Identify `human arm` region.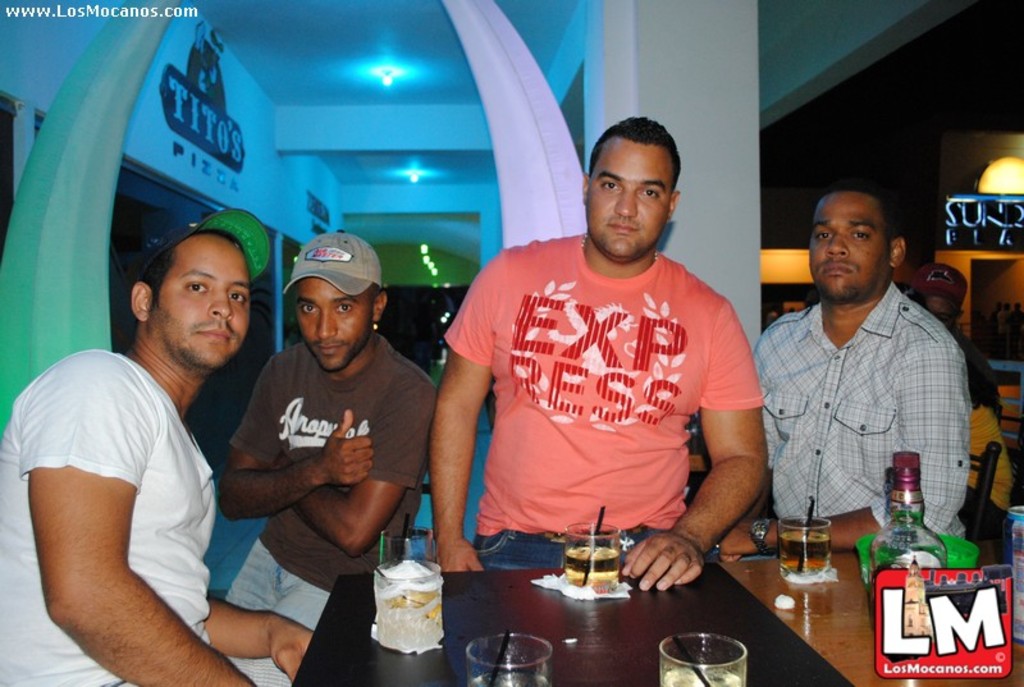
Region: [left=38, top=366, right=257, bottom=686].
